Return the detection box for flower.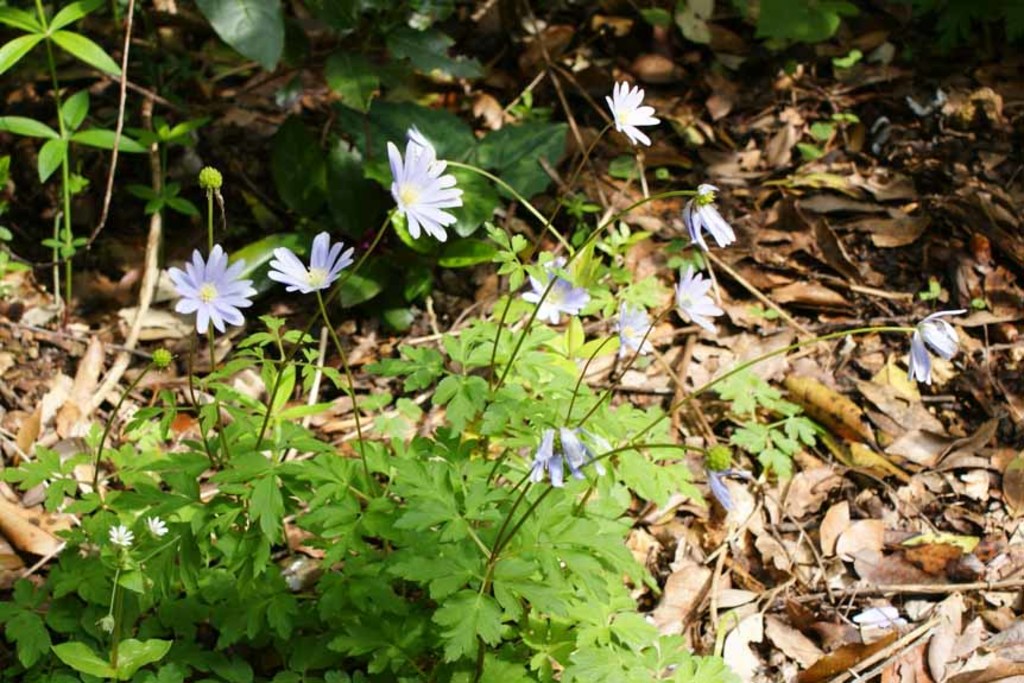
(x1=172, y1=233, x2=247, y2=331).
